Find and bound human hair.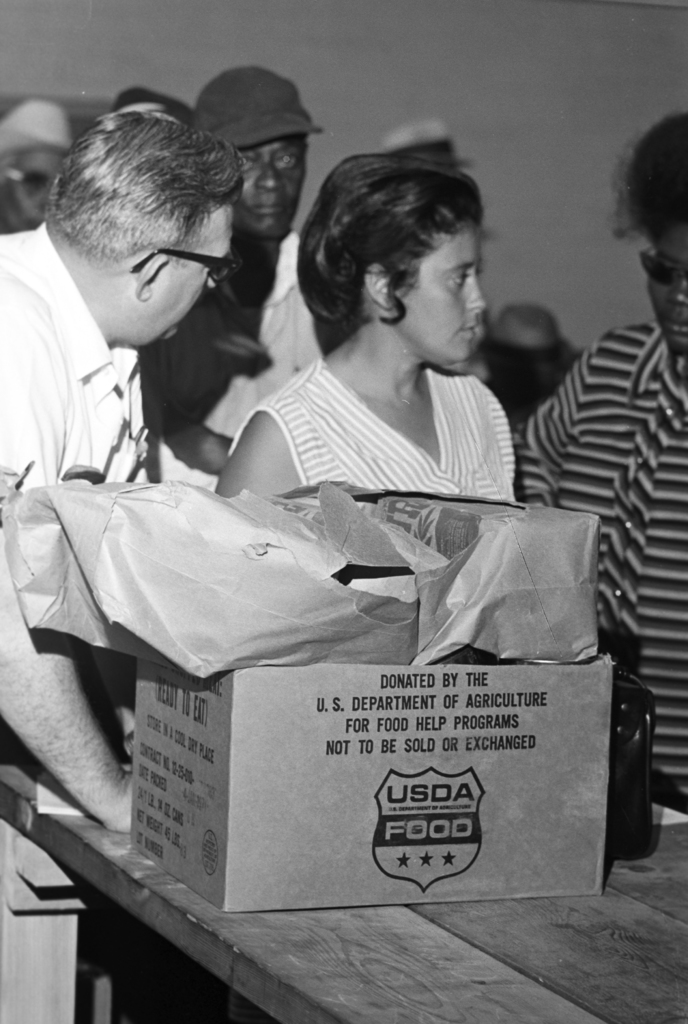
Bound: box(604, 111, 687, 251).
